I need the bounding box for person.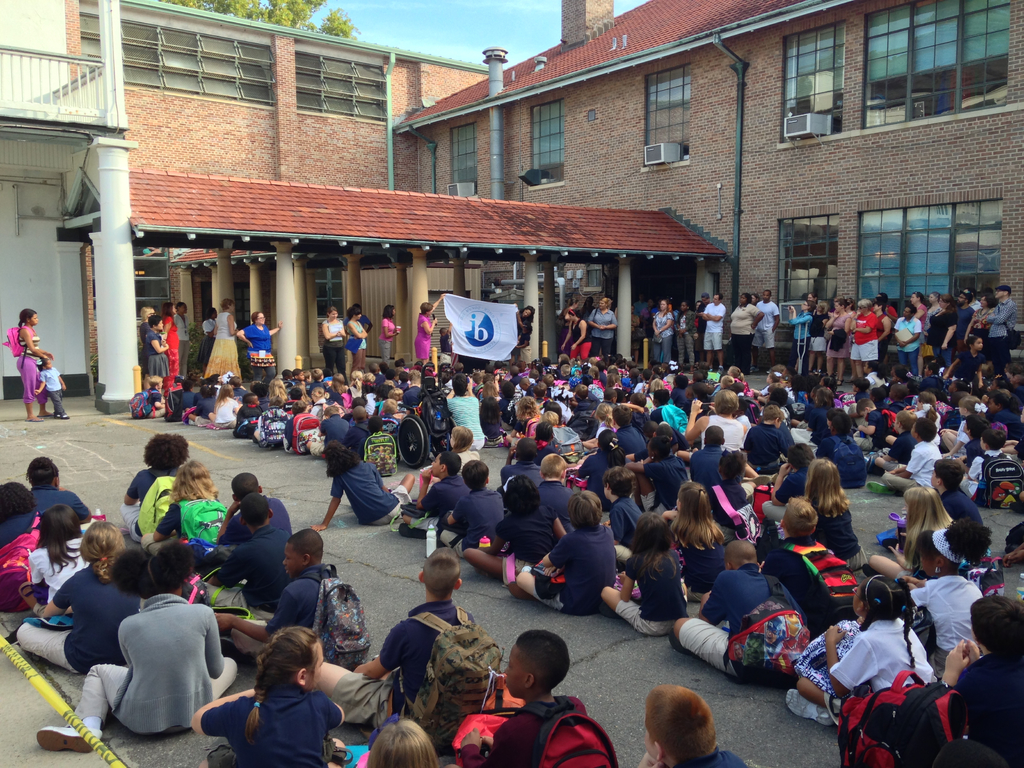
Here it is: <box>151,305,179,385</box>.
